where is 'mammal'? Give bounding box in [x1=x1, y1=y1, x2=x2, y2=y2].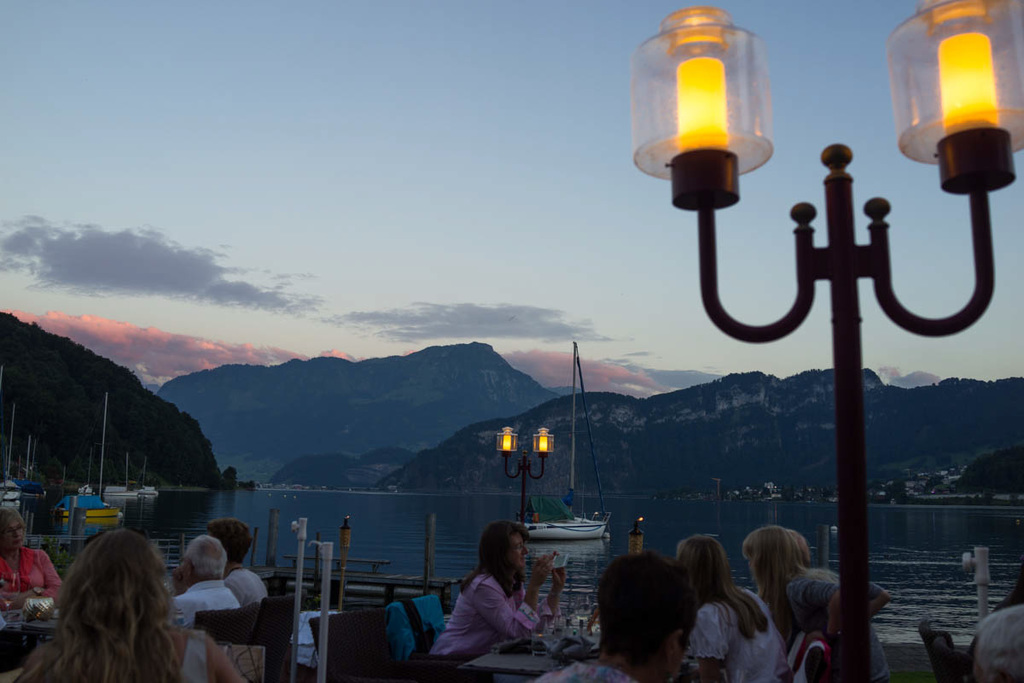
[x1=428, y1=517, x2=568, y2=657].
